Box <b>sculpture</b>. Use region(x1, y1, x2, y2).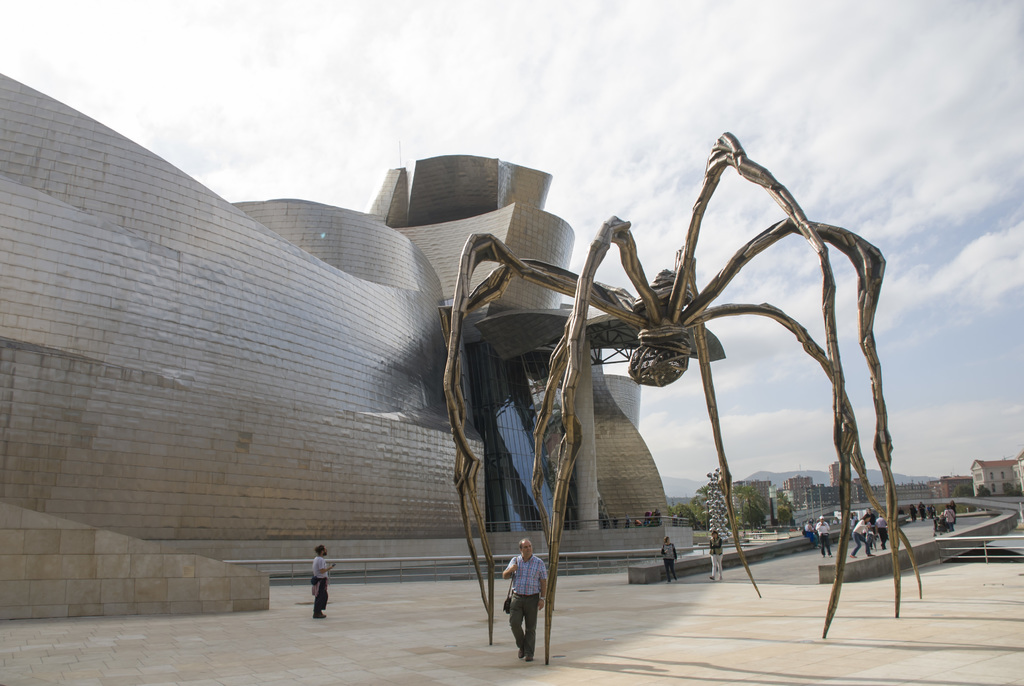
region(323, 106, 909, 685).
